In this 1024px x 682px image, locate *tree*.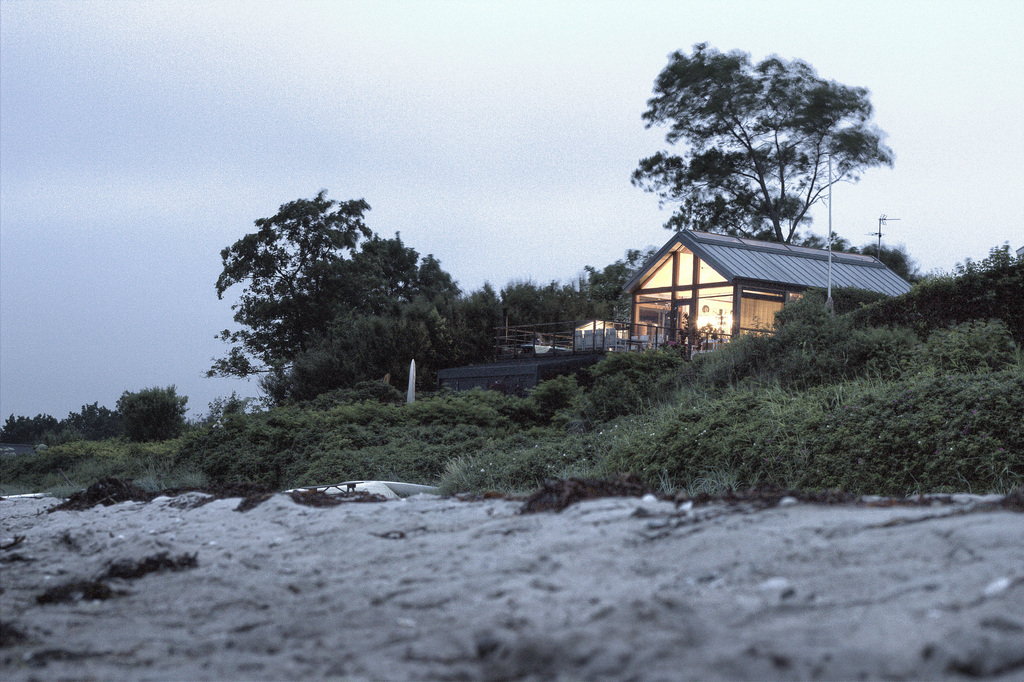
Bounding box: 861 249 916 292.
